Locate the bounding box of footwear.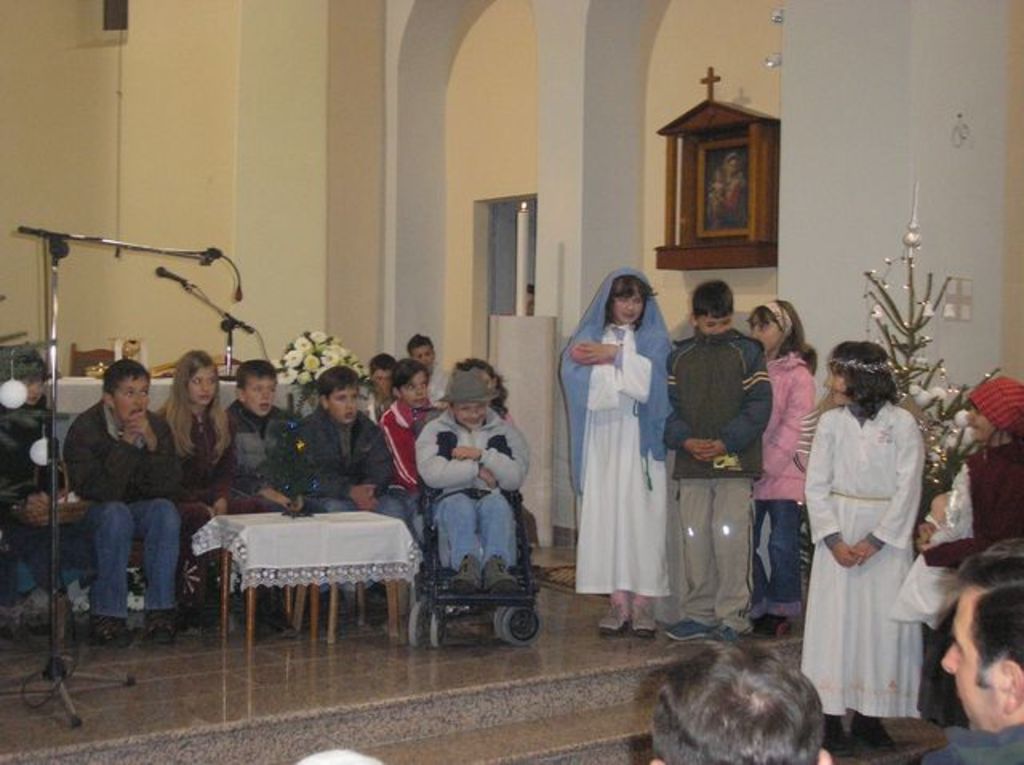
Bounding box: {"x1": 99, "y1": 615, "x2": 130, "y2": 645}.
